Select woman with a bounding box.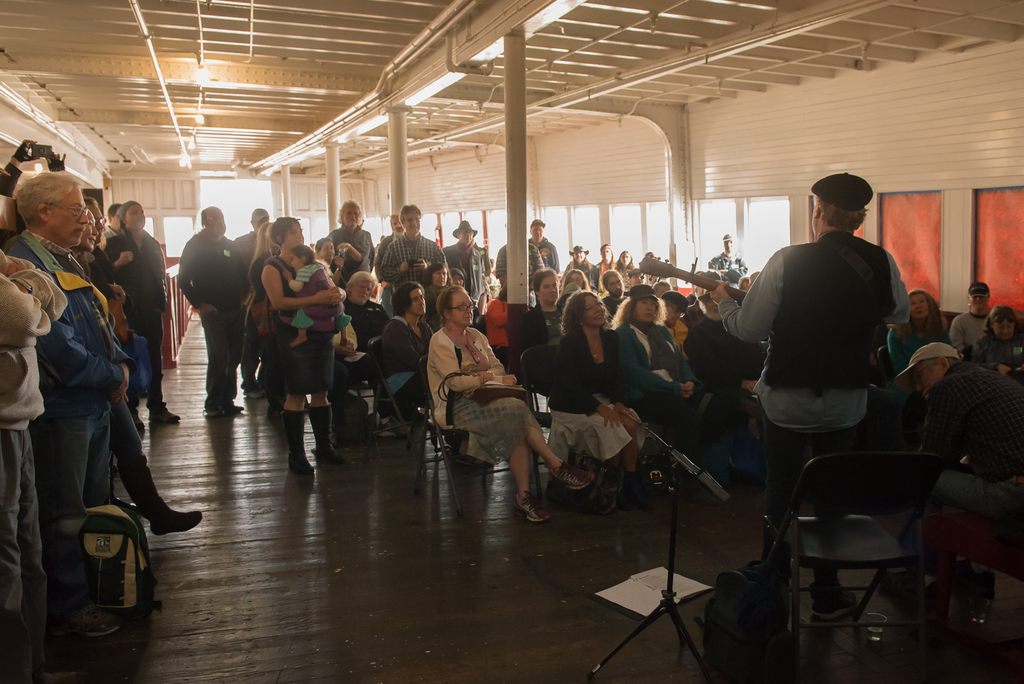
<bbox>545, 288, 645, 511</bbox>.
